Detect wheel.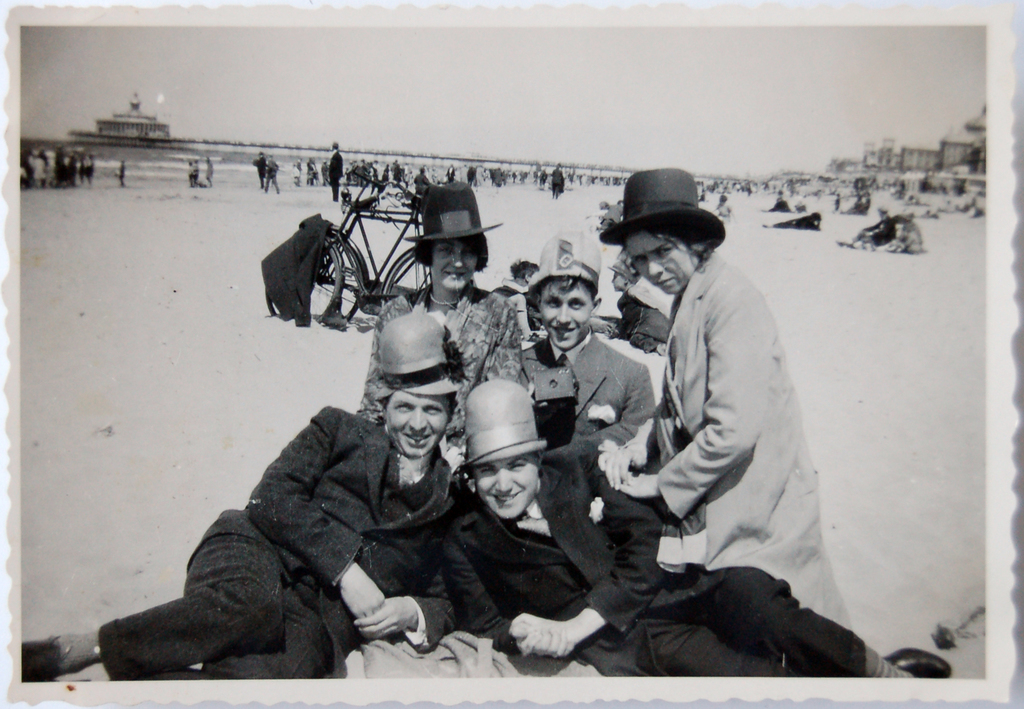
Detected at select_region(381, 249, 429, 307).
